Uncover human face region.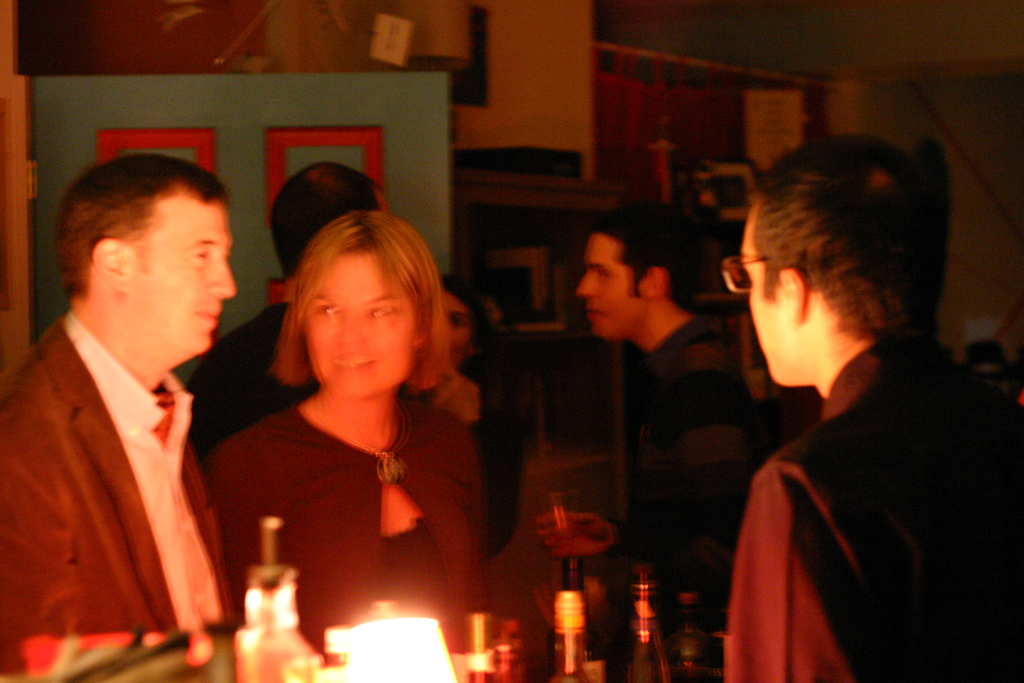
Uncovered: 569 233 645 342.
